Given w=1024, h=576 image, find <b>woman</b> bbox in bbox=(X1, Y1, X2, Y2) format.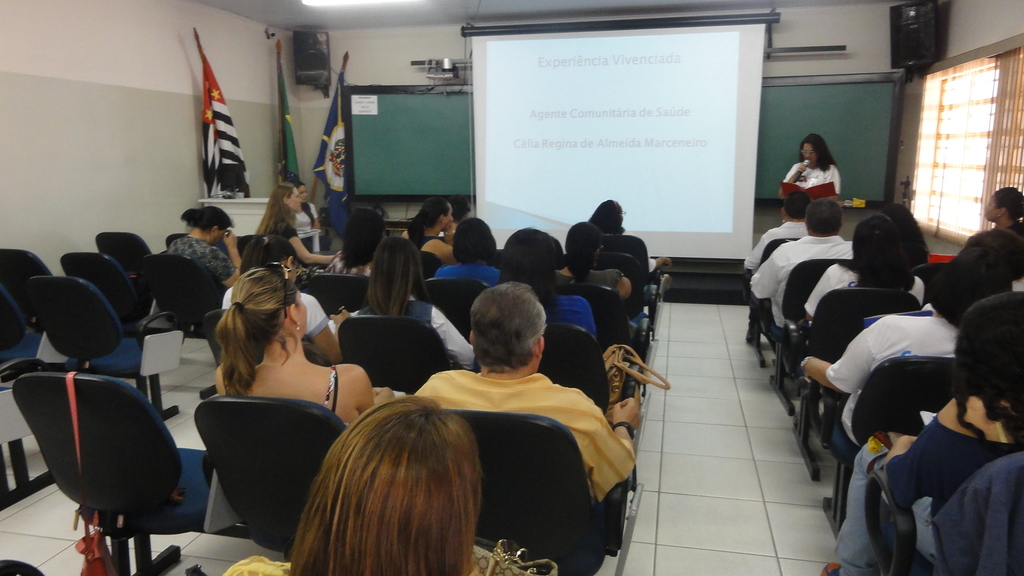
bbox=(222, 396, 497, 575).
